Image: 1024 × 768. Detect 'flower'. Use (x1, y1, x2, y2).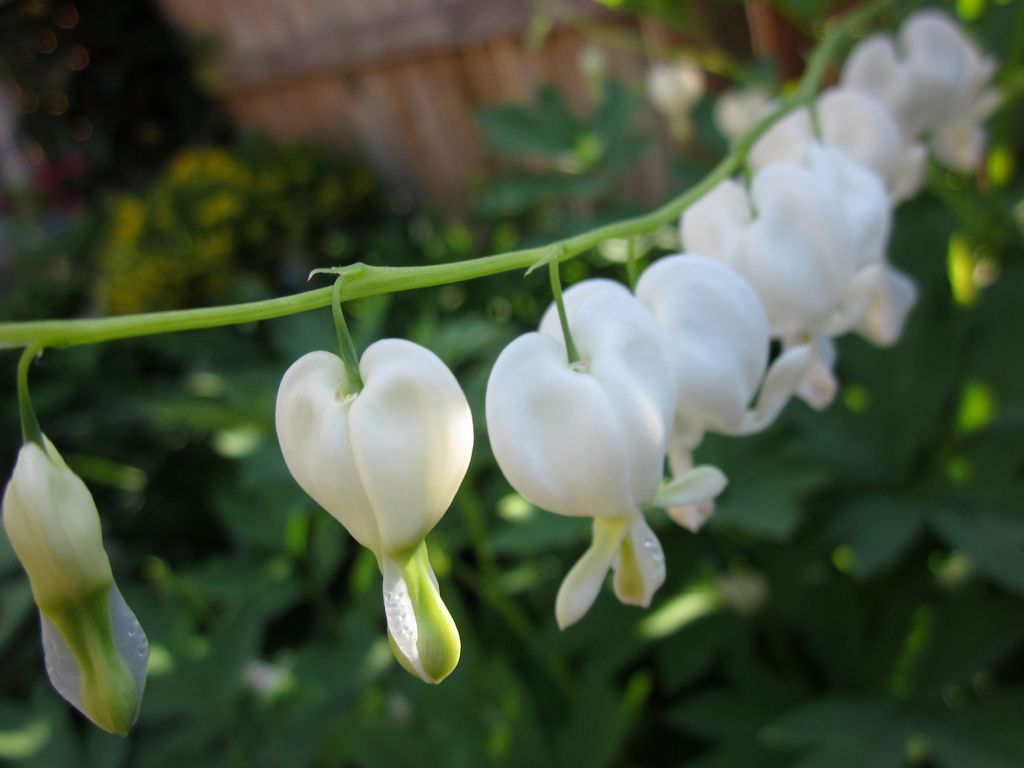
(0, 437, 147, 735).
